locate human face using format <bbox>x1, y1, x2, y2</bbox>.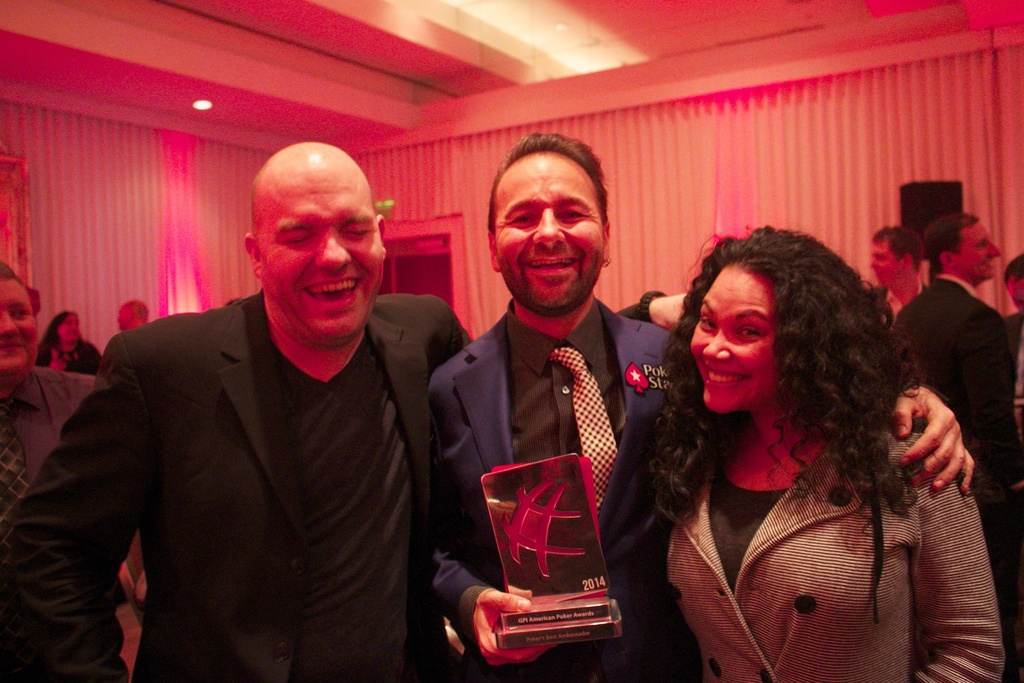
<bbox>689, 266, 776, 412</bbox>.
